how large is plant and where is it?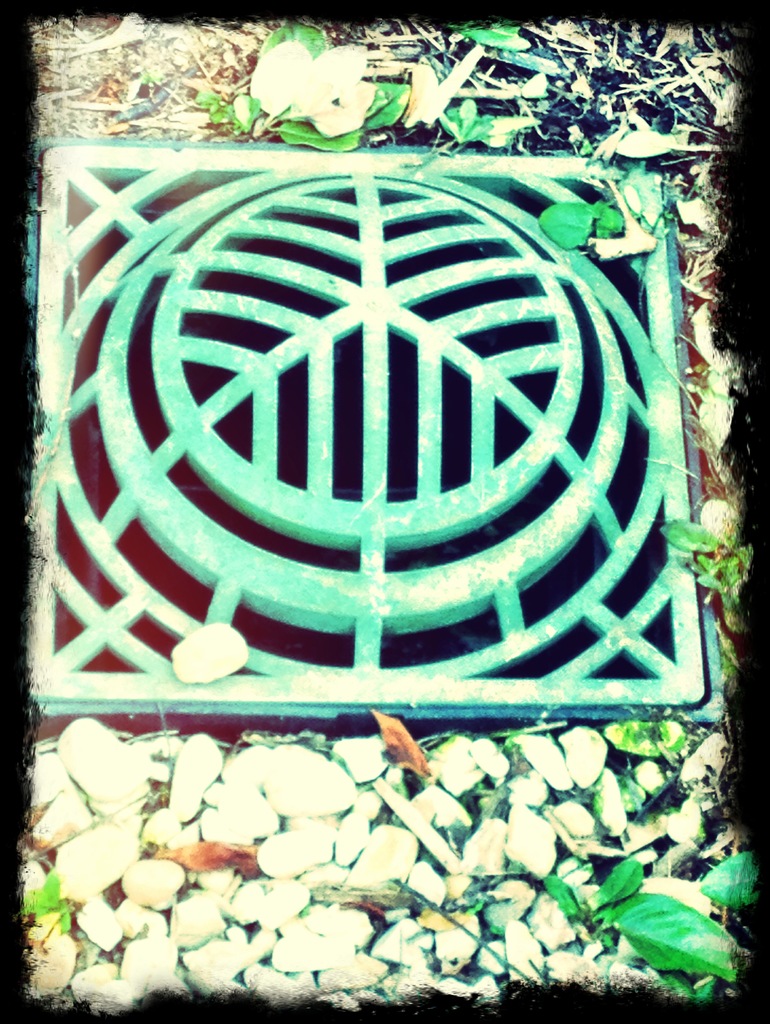
Bounding box: <bbox>19, 858, 101, 933</bbox>.
